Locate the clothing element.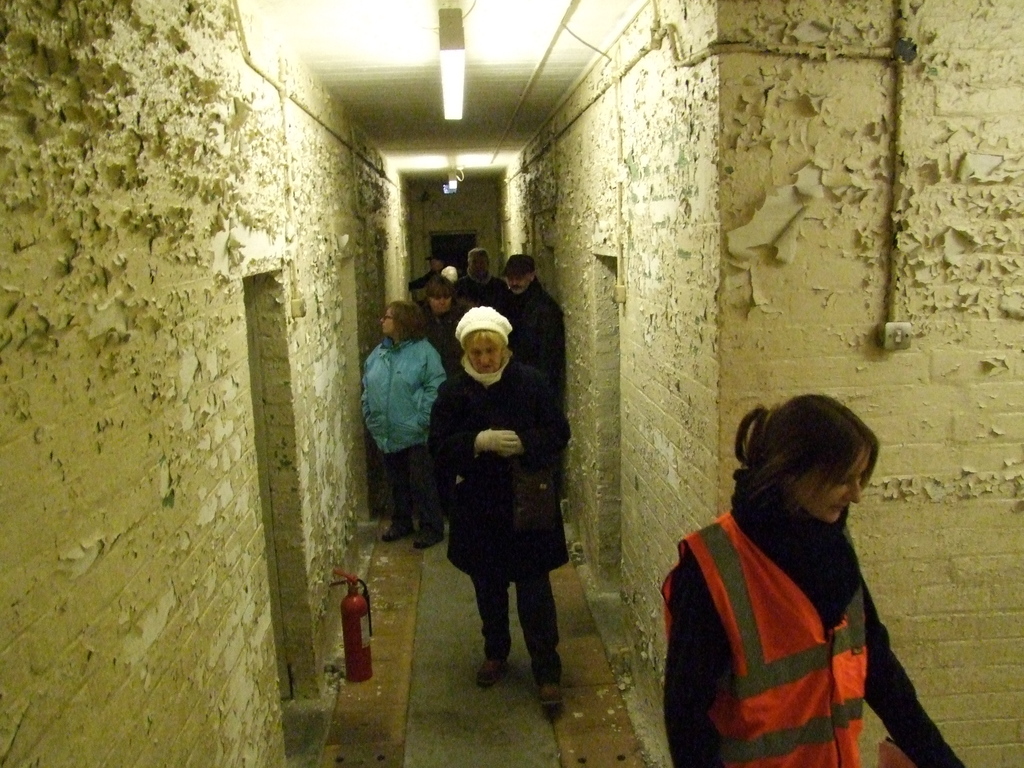
Element bbox: 380, 436, 440, 531.
